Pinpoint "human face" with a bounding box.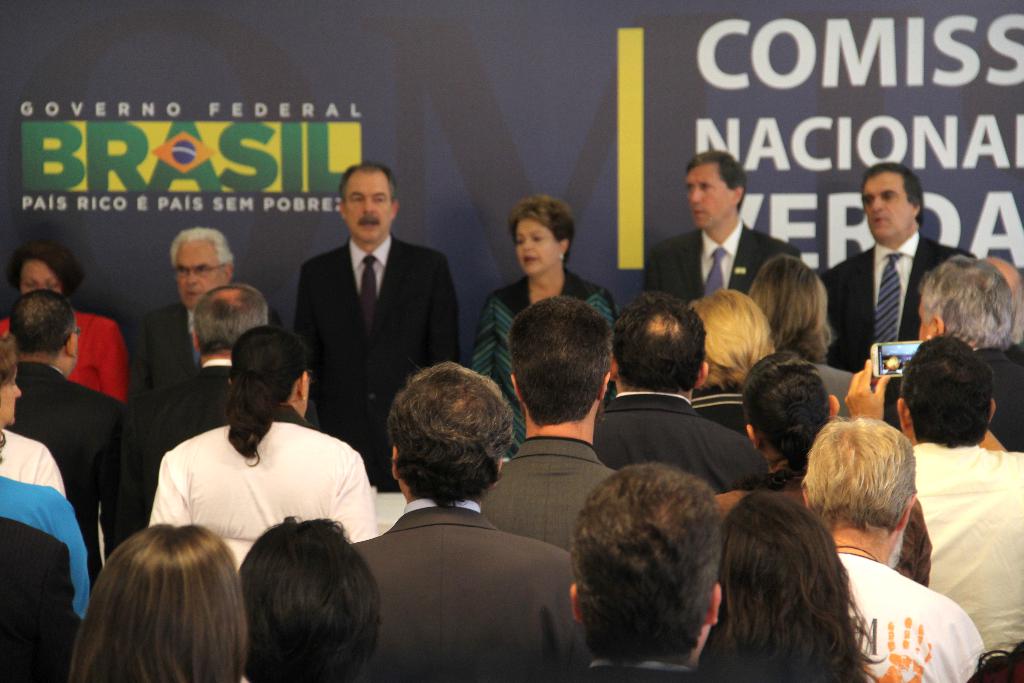
[left=864, top=179, right=915, bottom=244].
